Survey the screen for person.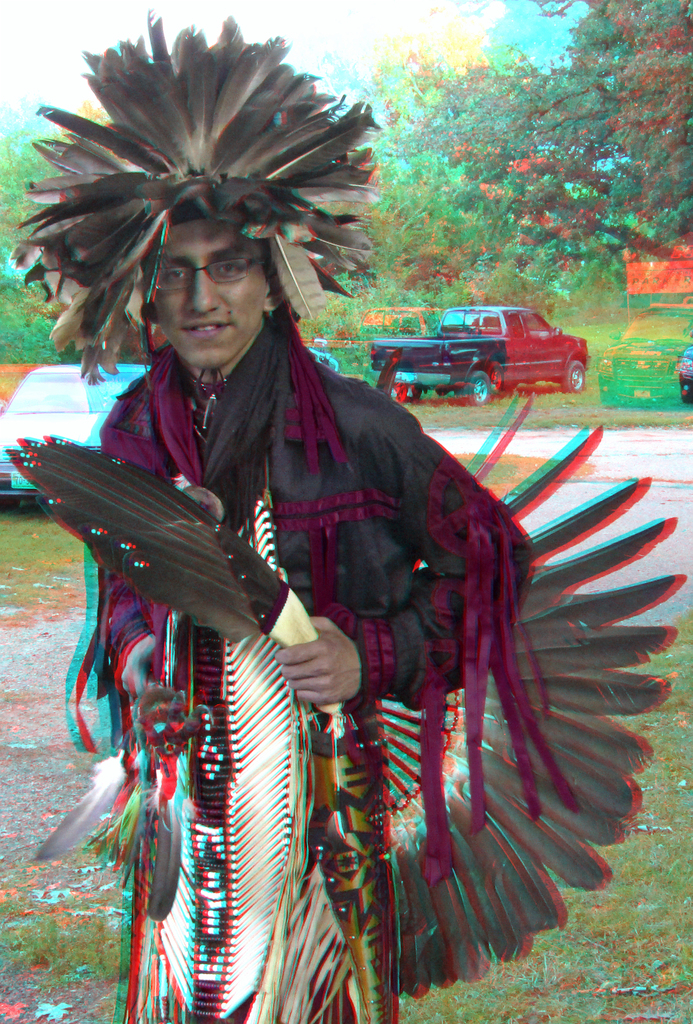
Survey found: {"x1": 0, "y1": 17, "x2": 543, "y2": 1023}.
